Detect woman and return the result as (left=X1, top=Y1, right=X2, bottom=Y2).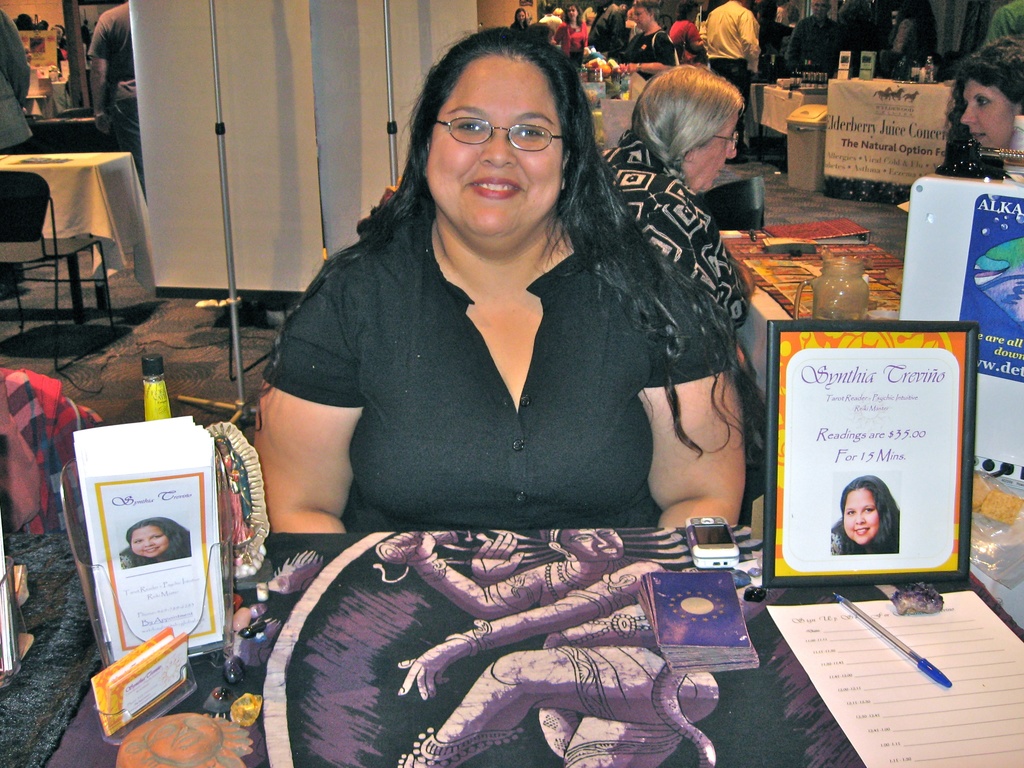
(left=607, top=61, right=758, bottom=328).
